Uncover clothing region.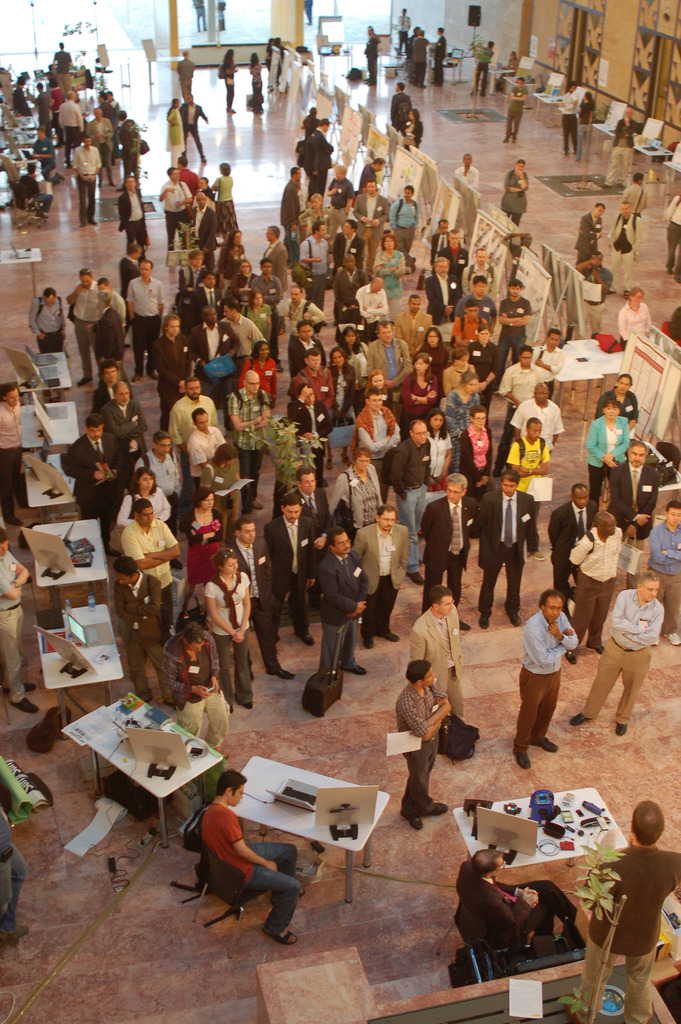
Uncovered: (x1=237, y1=357, x2=275, y2=406).
